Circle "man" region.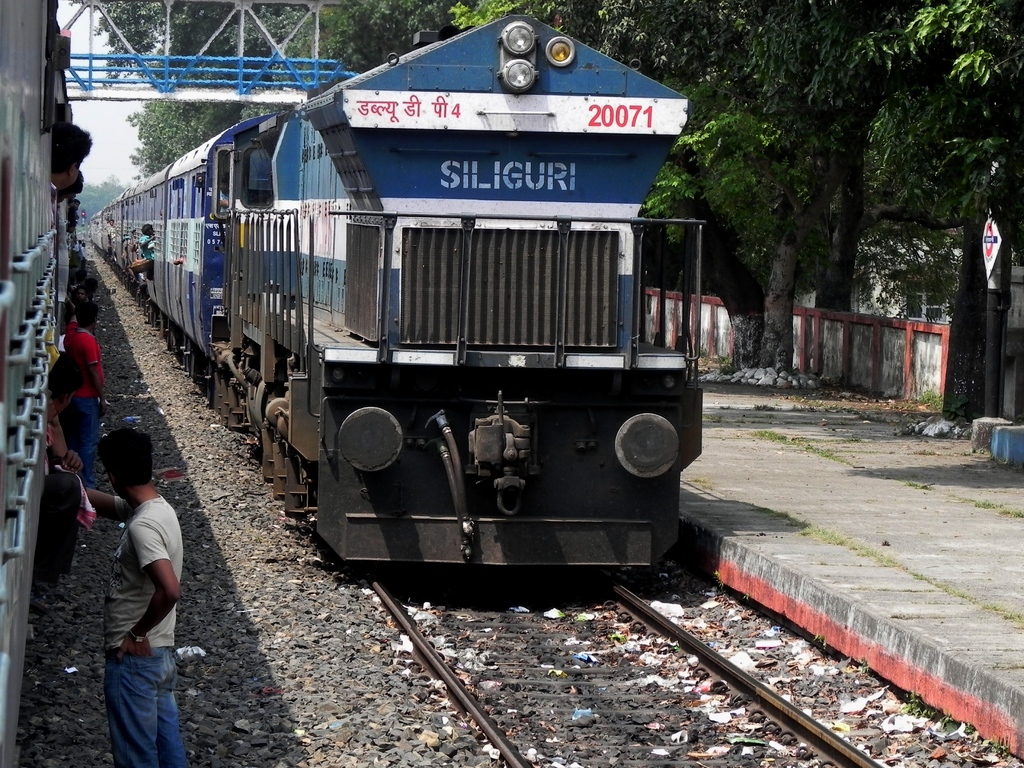
Region: <region>47, 122, 99, 200</region>.
